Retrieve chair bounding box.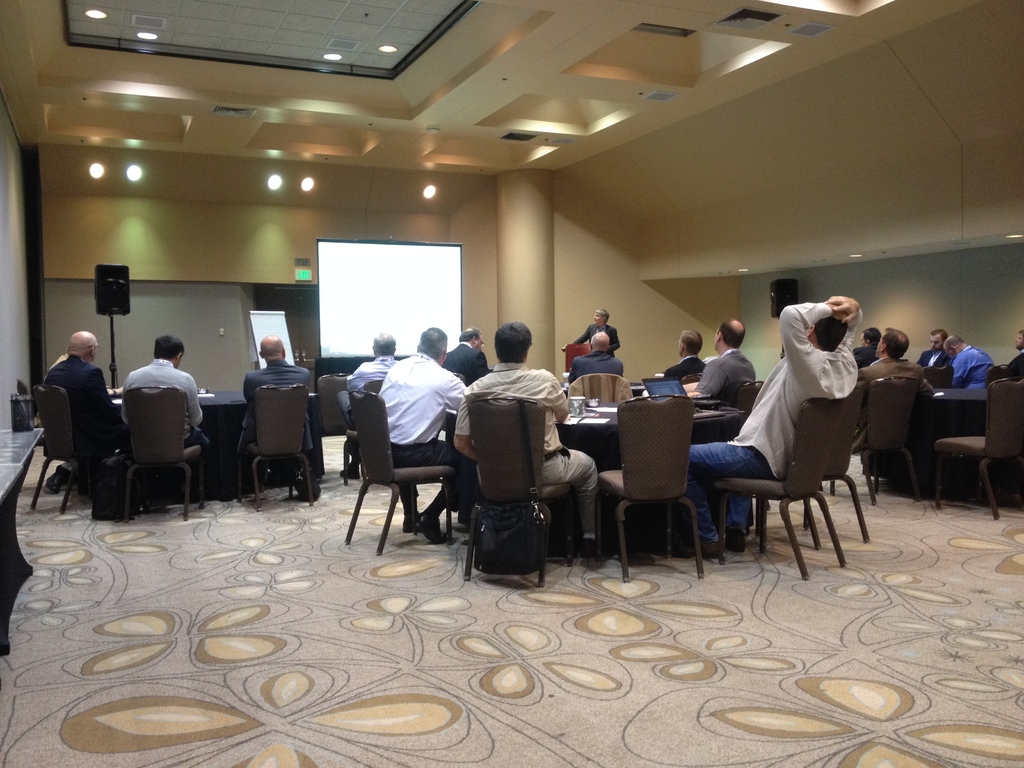
Bounding box: (924, 362, 956, 386).
